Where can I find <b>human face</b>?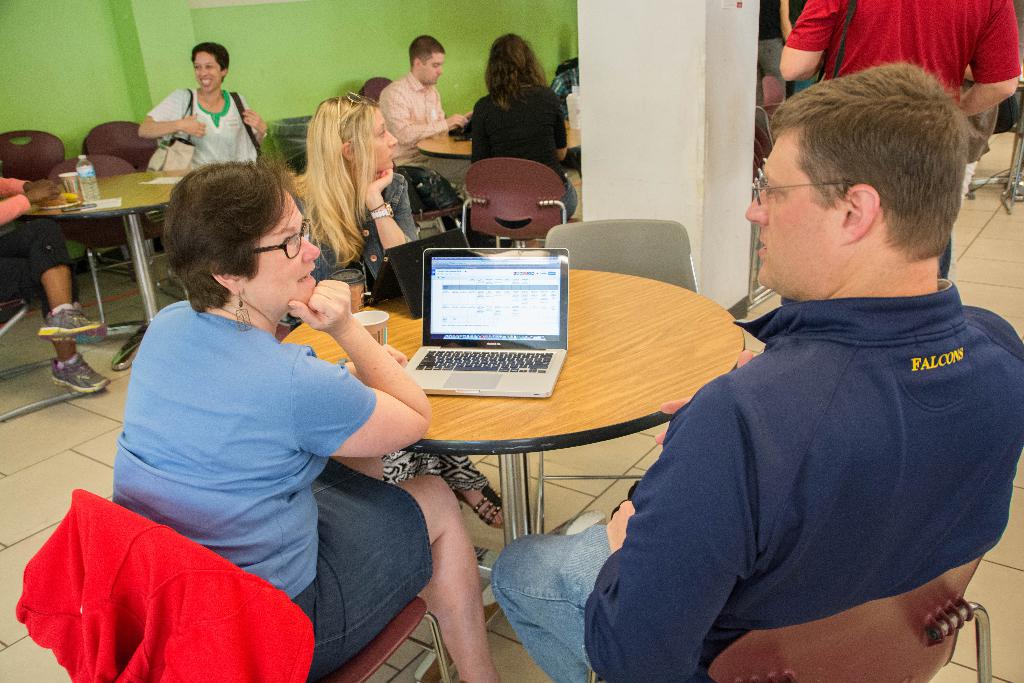
You can find it at box(749, 130, 842, 286).
